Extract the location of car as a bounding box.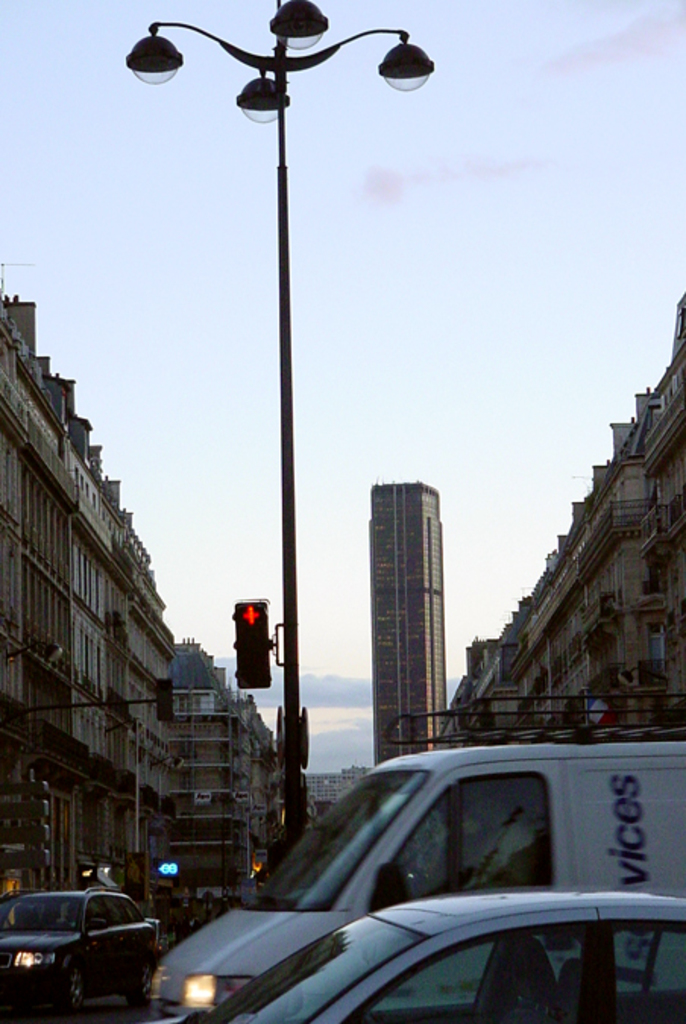
(left=162, top=894, right=684, bottom=1022).
